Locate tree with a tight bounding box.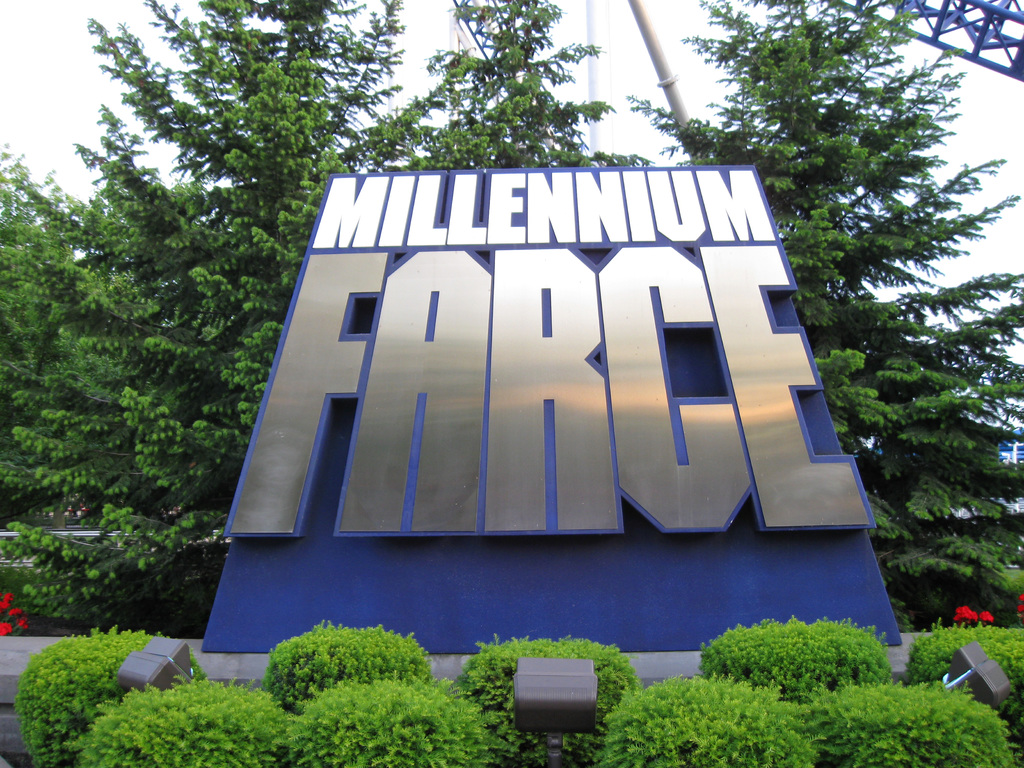
{"x1": 627, "y1": 0, "x2": 1023, "y2": 607}.
